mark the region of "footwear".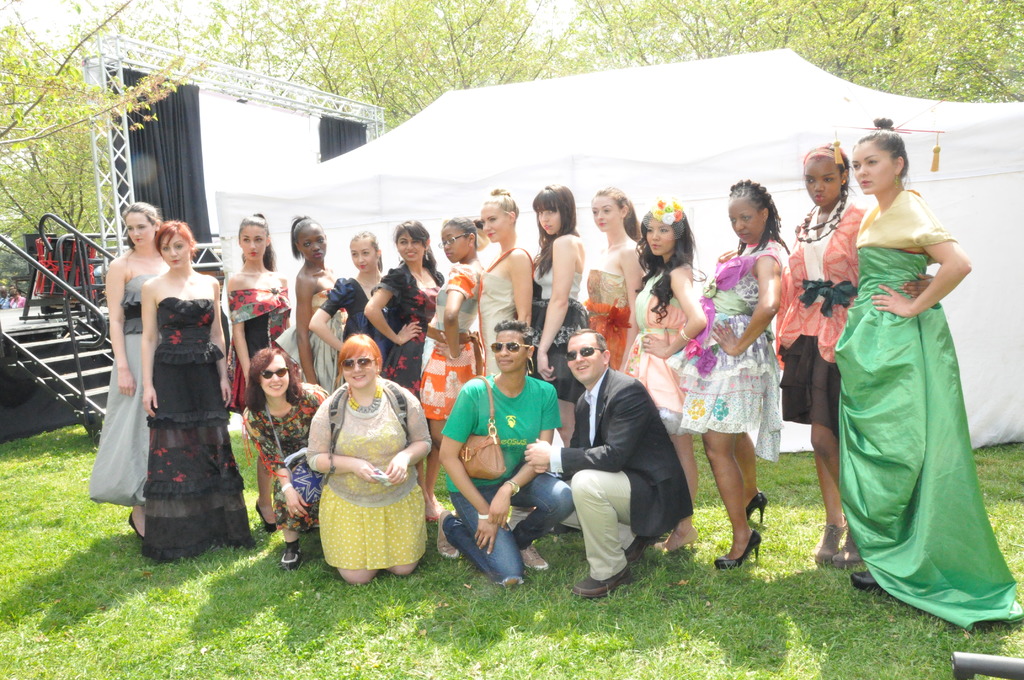
Region: [808, 523, 844, 565].
